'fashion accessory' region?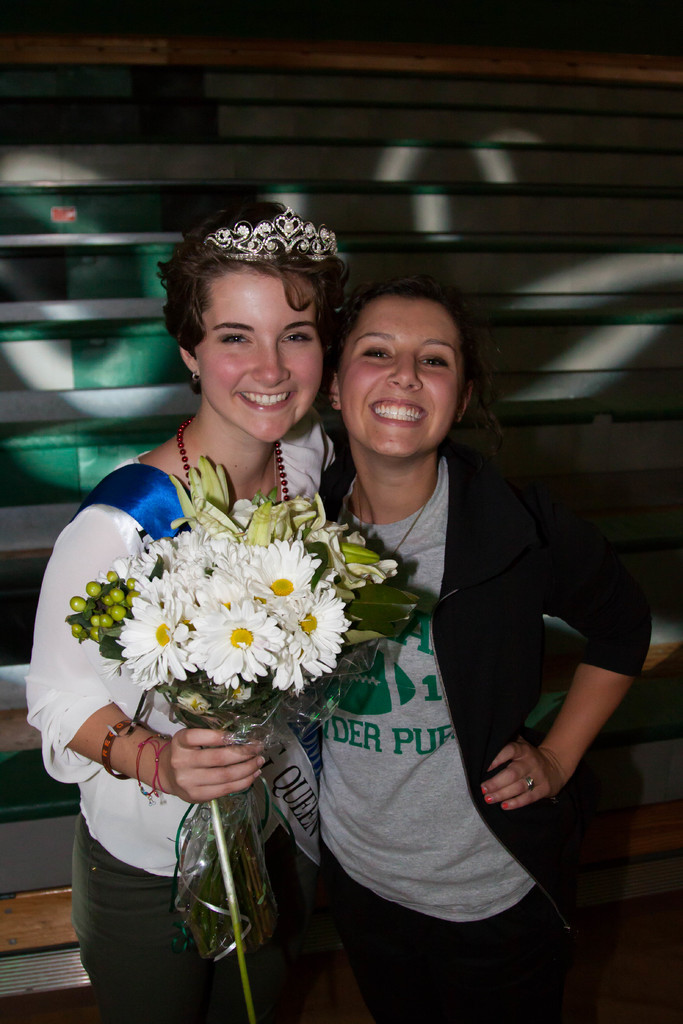
bbox(103, 721, 129, 779)
